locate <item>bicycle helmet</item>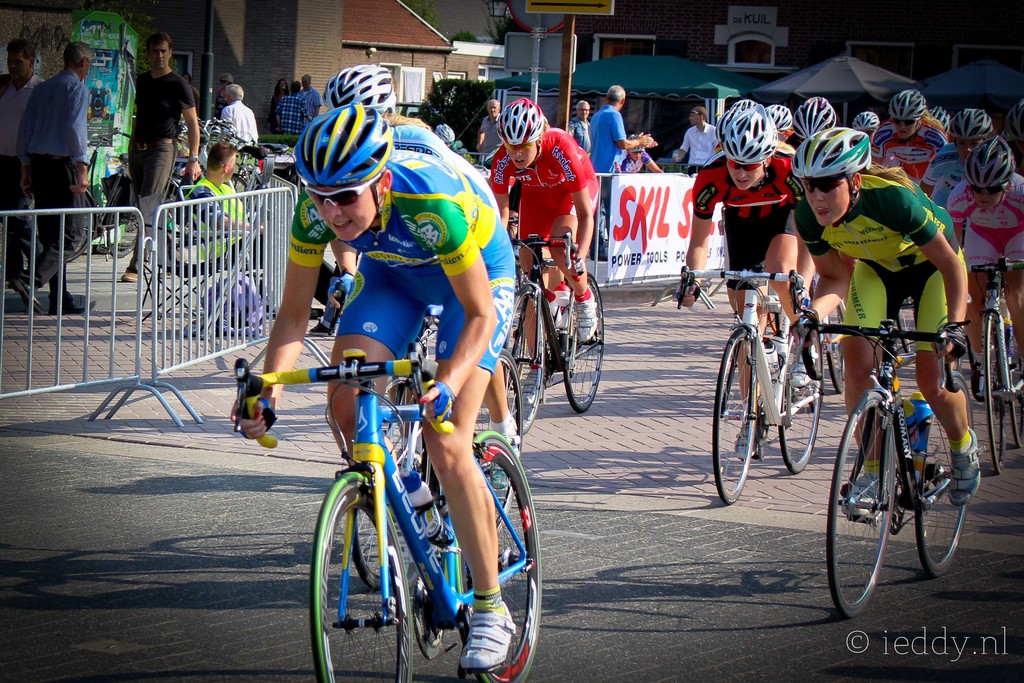
bbox(799, 125, 870, 204)
